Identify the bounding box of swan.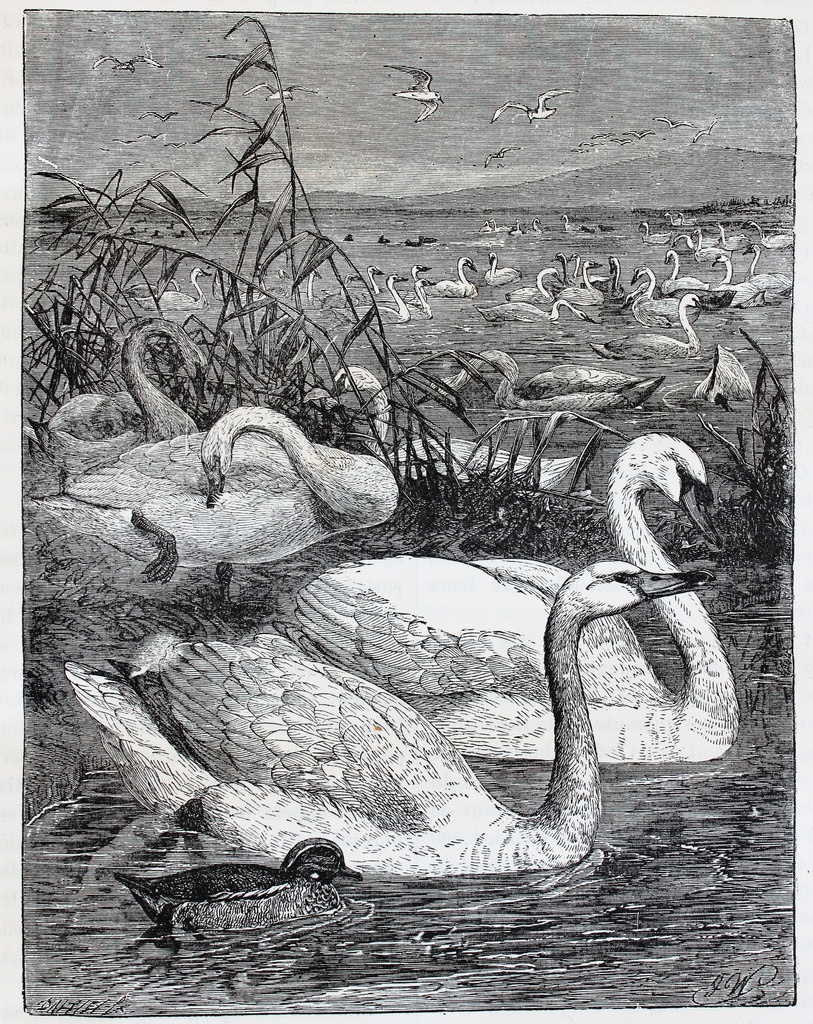
[490,218,511,232].
